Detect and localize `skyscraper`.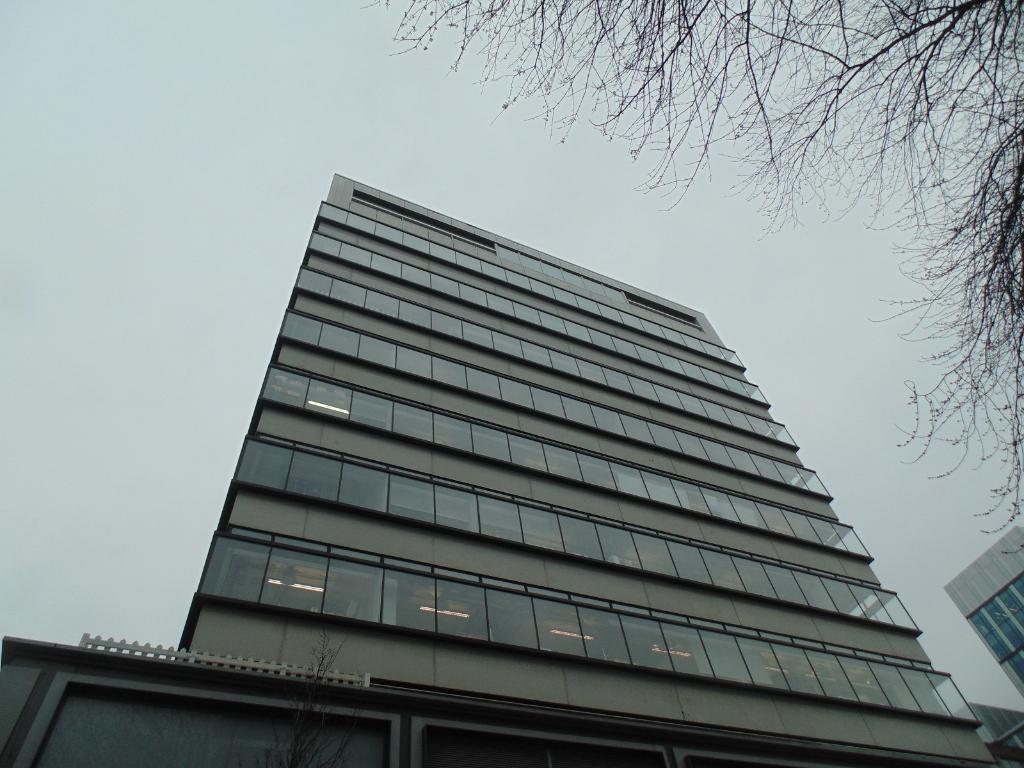
Localized at box=[0, 174, 999, 767].
